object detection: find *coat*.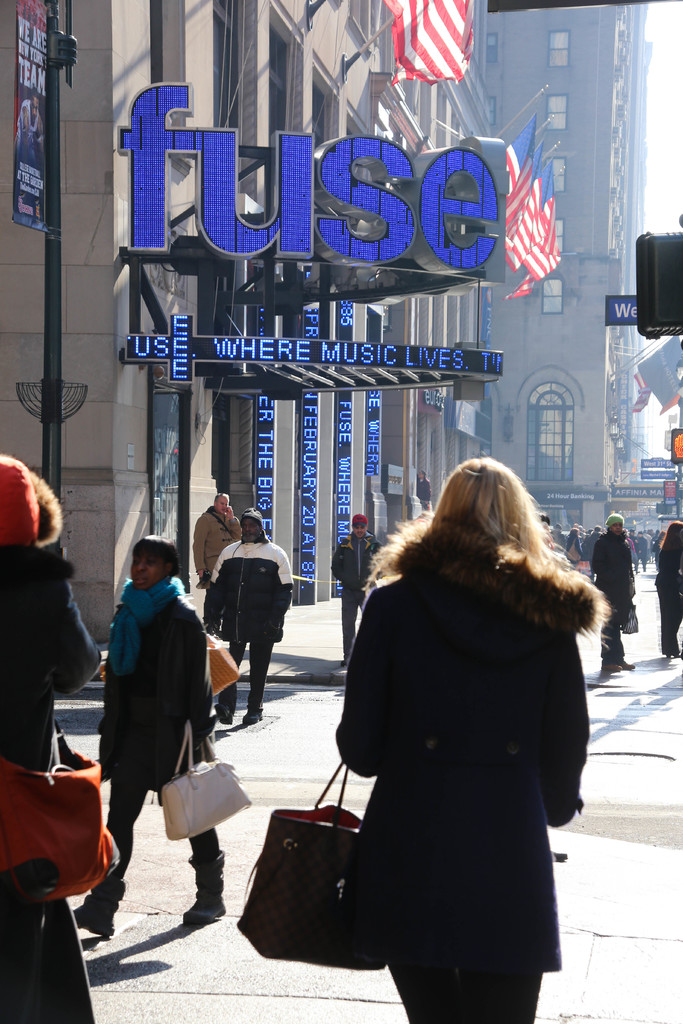
(x1=592, y1=526, x2=632, y2=626).
